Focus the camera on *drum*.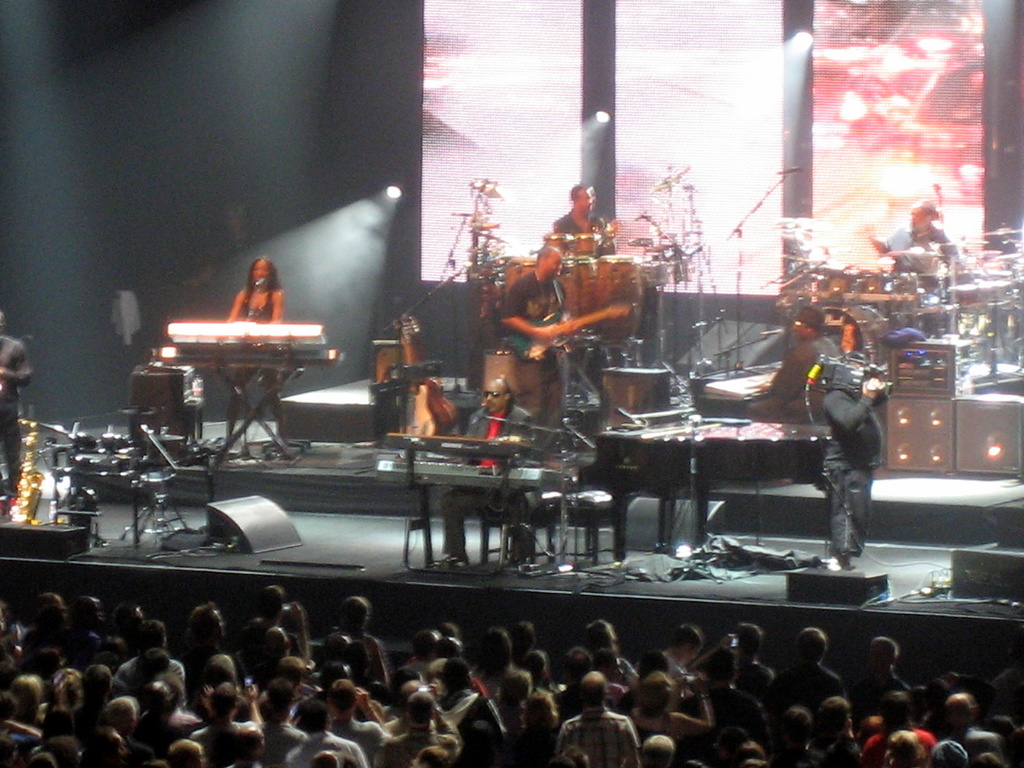
Focus region: left=557, top=258, right=594, bottom=332.
